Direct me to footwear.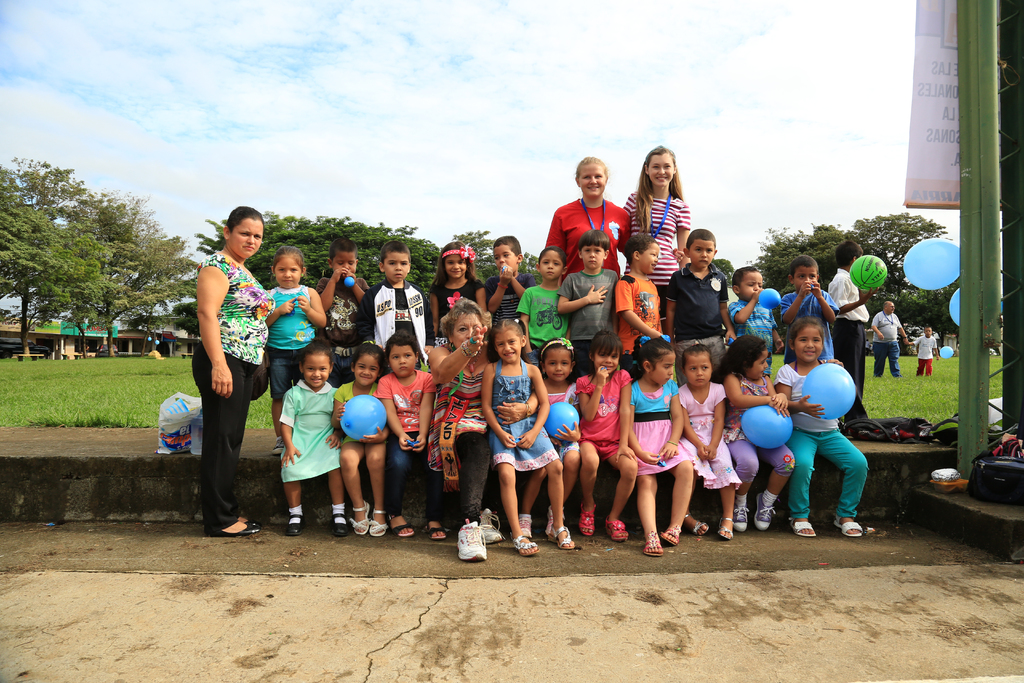
Direction: l=664, t=525, r=676, b=543.
